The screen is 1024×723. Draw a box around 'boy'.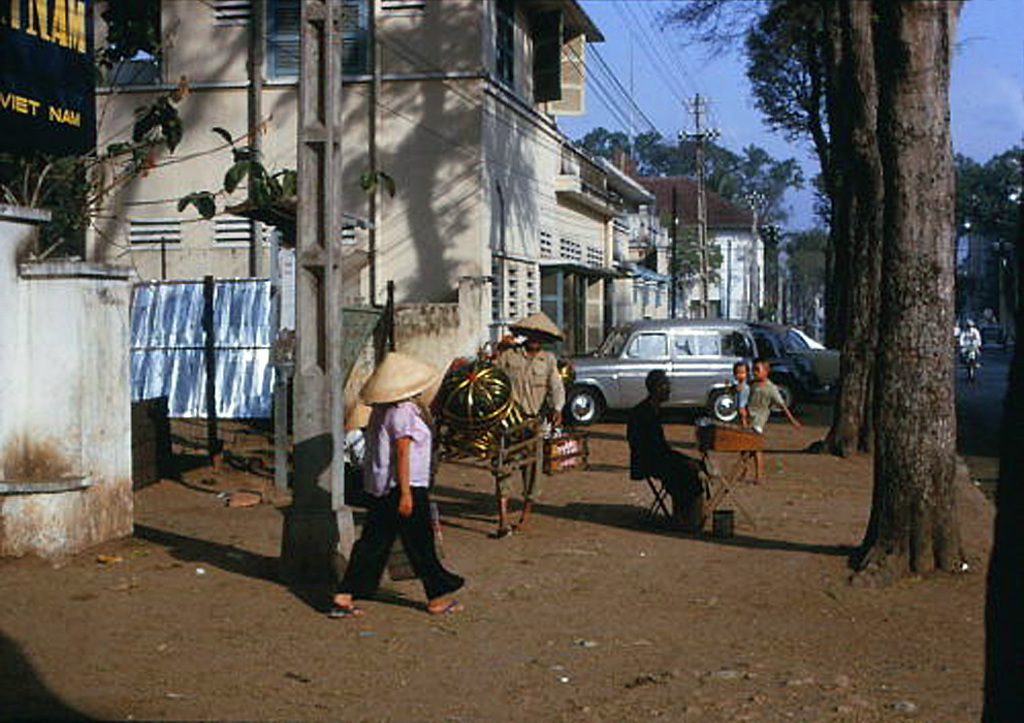
{"x1": 729, "y1": 363, "x2": 807, "y2": 495}.
